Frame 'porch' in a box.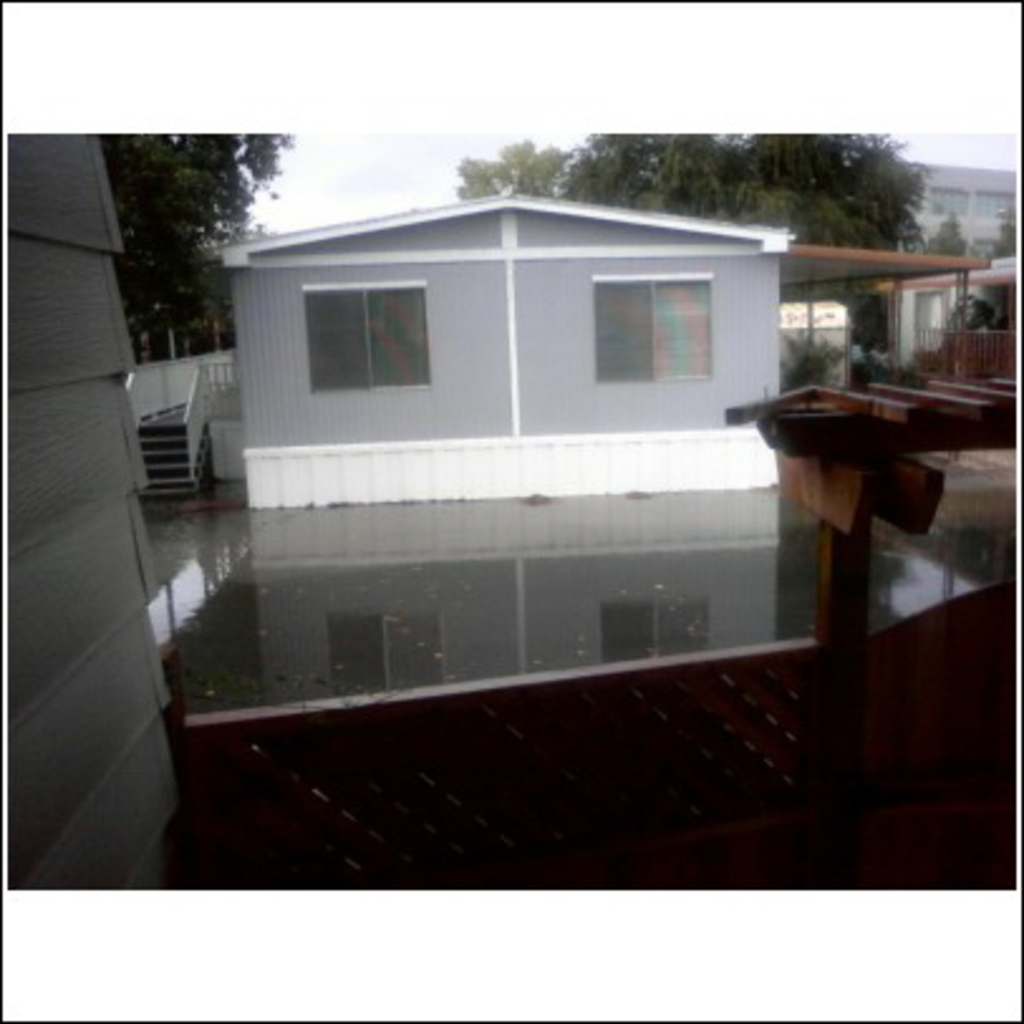
x1=126, y1=335, x2=217, y2=497.
